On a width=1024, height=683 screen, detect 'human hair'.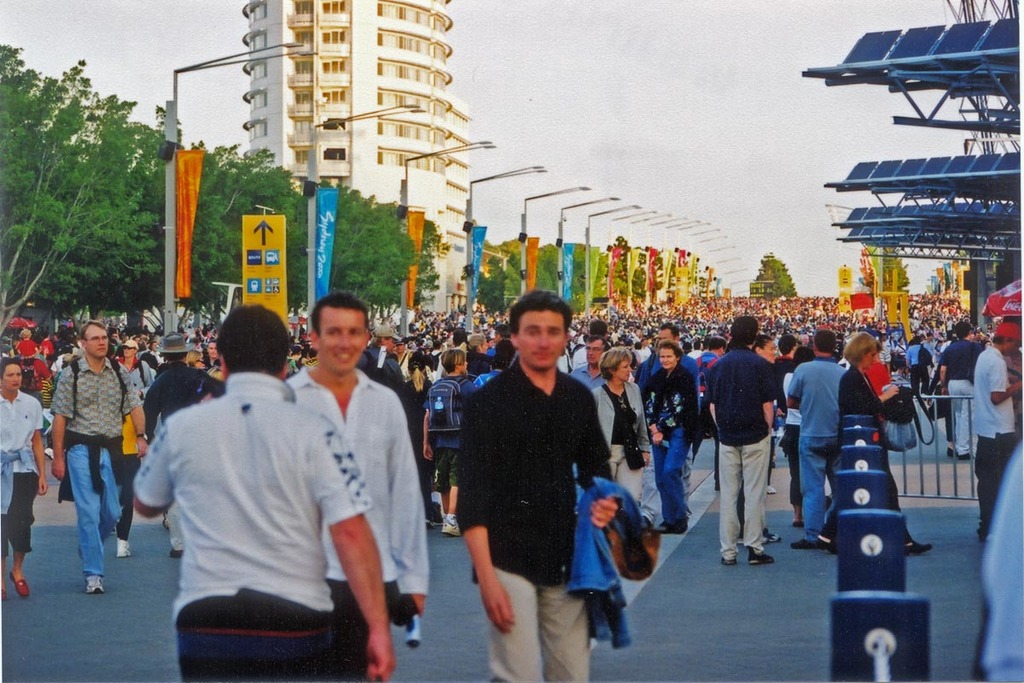
x1=597, y1=346, x2=637, y2=382.
